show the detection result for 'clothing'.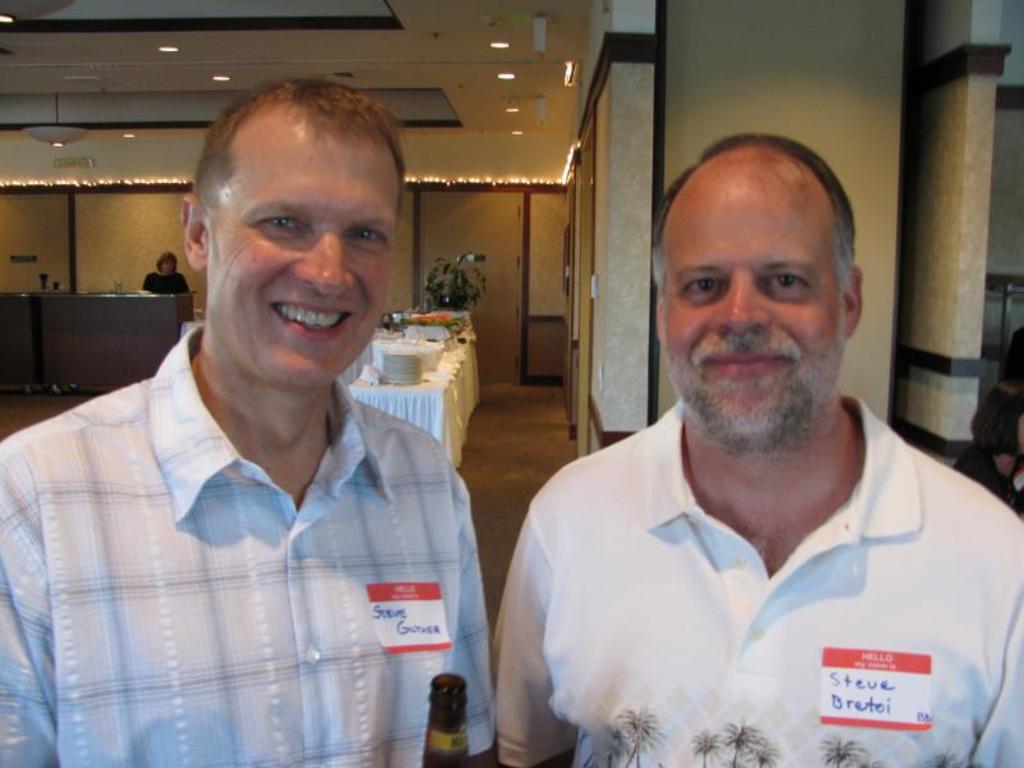
(0, 324, 500, 767).
